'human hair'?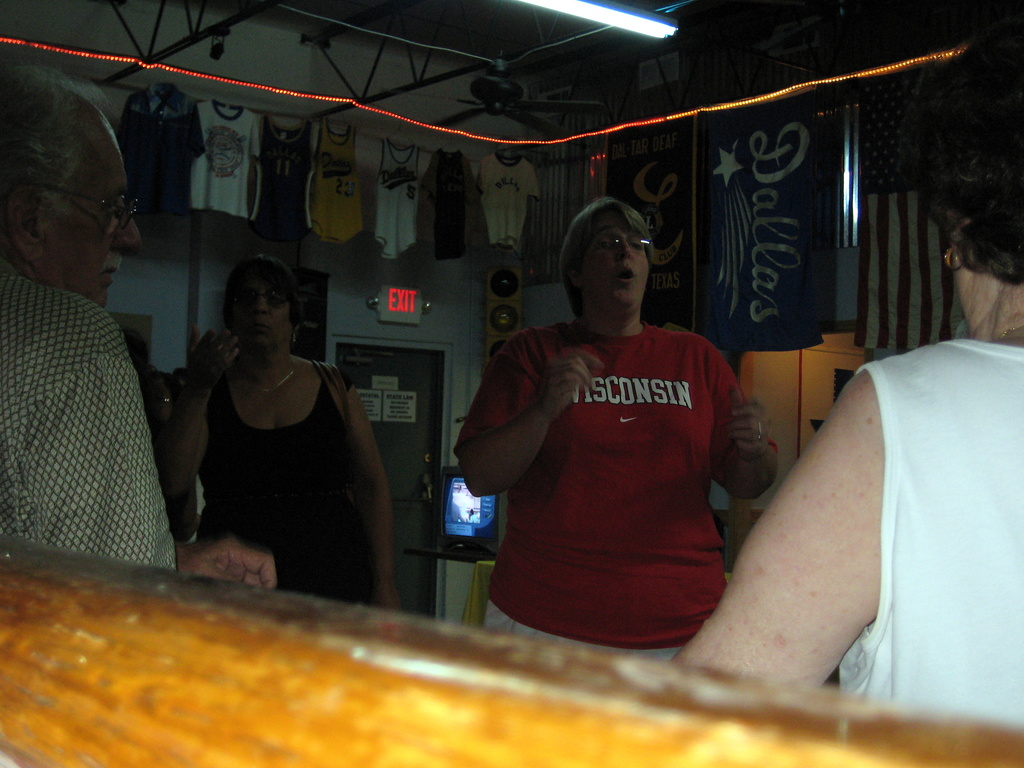
223/253/301/324
